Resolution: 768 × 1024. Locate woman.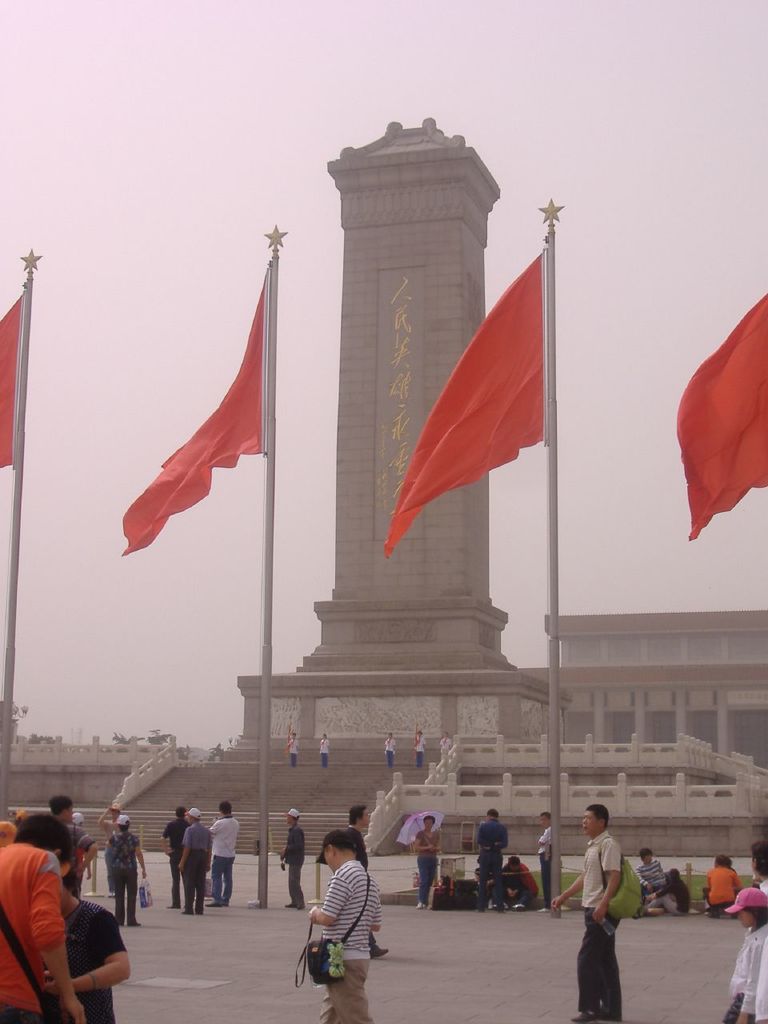
<box>630,868,690,919</box>.
